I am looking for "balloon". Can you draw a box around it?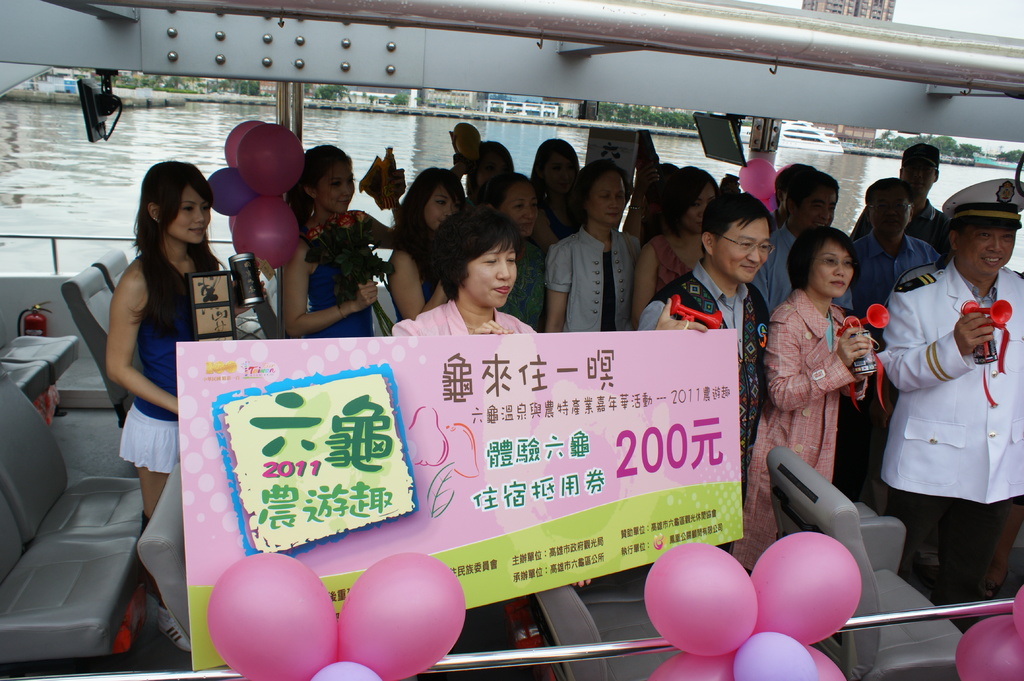
Sure, the bounding box is rect(236, 196, 301, 270).
